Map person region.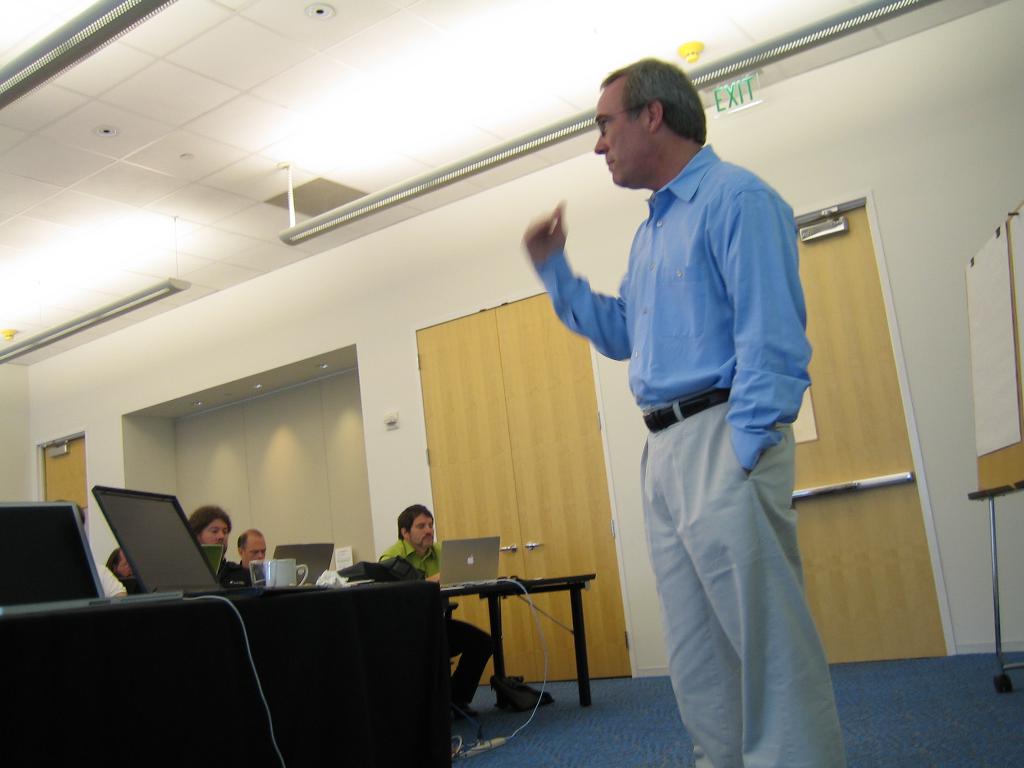
Mapped to [381, 502, 493, 728].
